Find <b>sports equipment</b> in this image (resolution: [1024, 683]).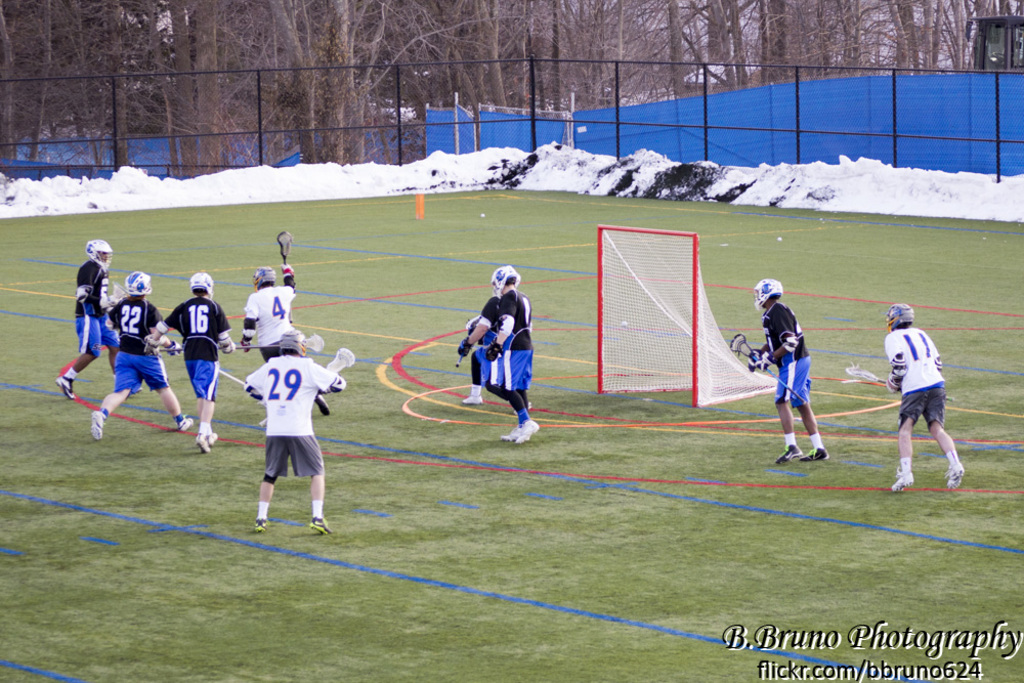
274/232/294/258.
